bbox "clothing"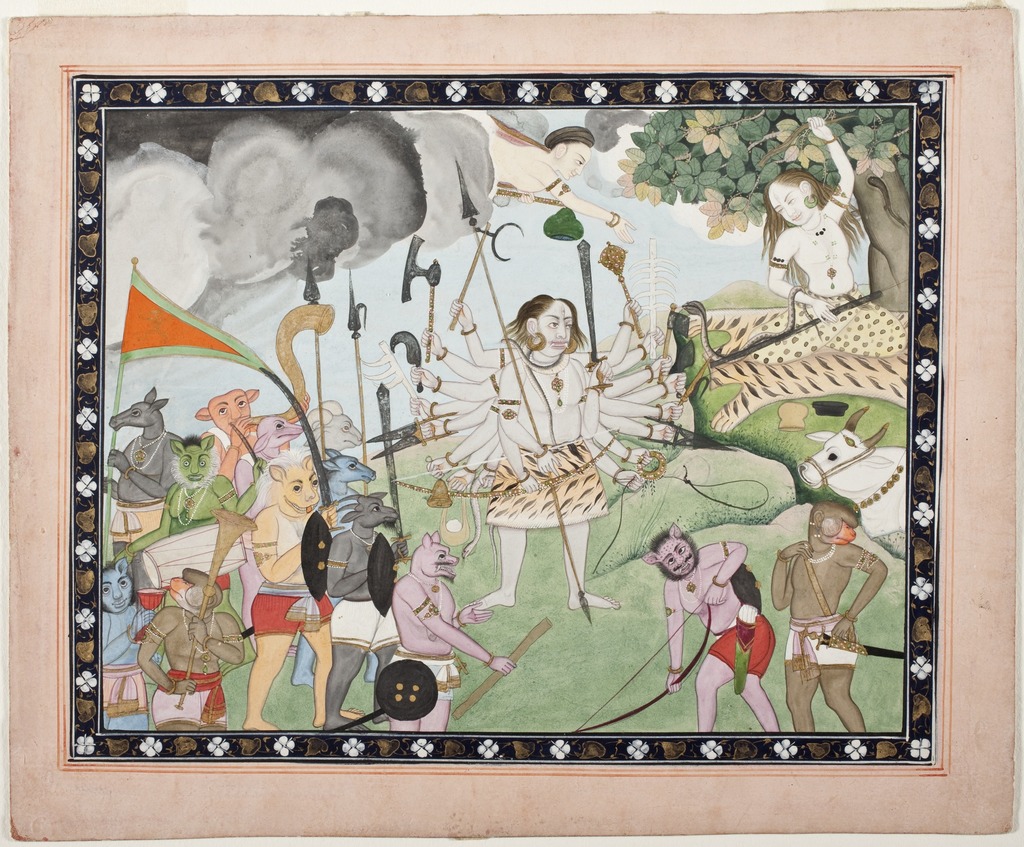
791/617/859/669
